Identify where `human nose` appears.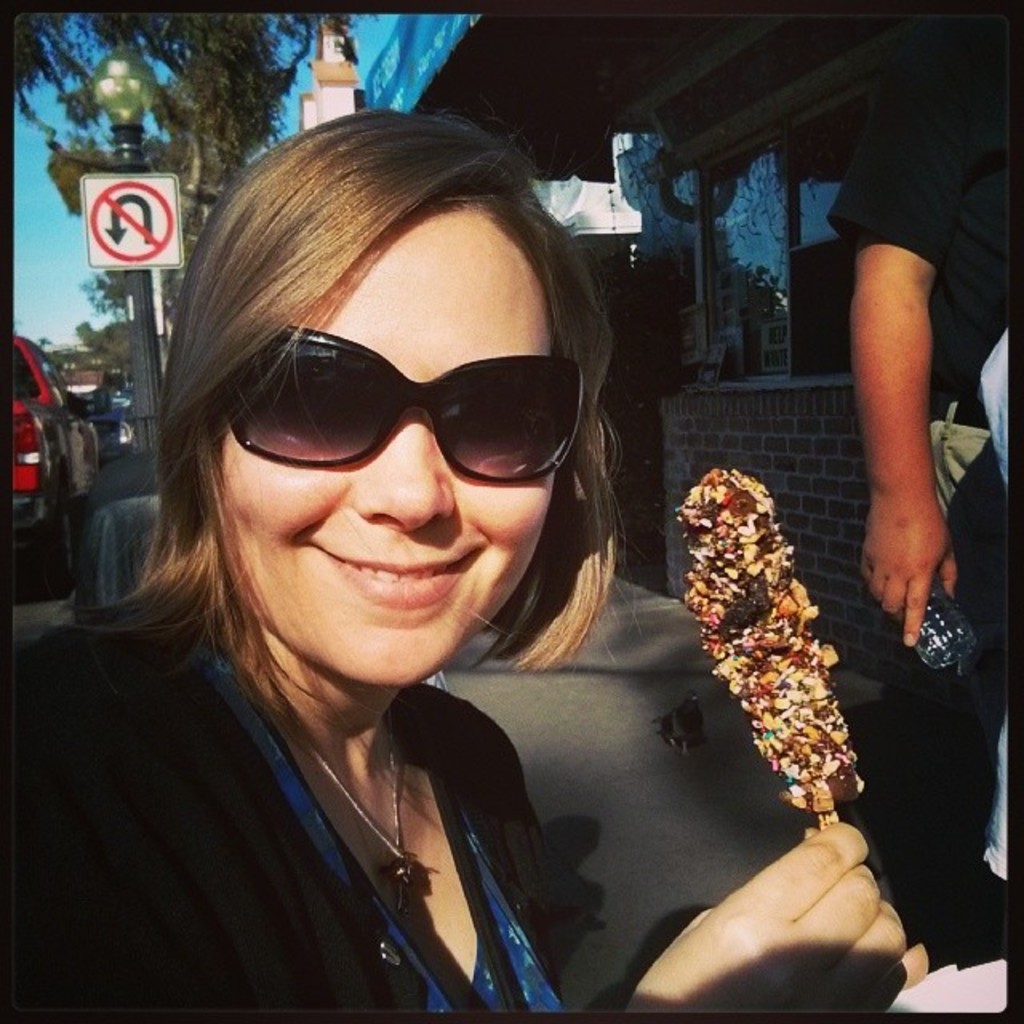
Appears at Rect(352, 406, 450, 533).
